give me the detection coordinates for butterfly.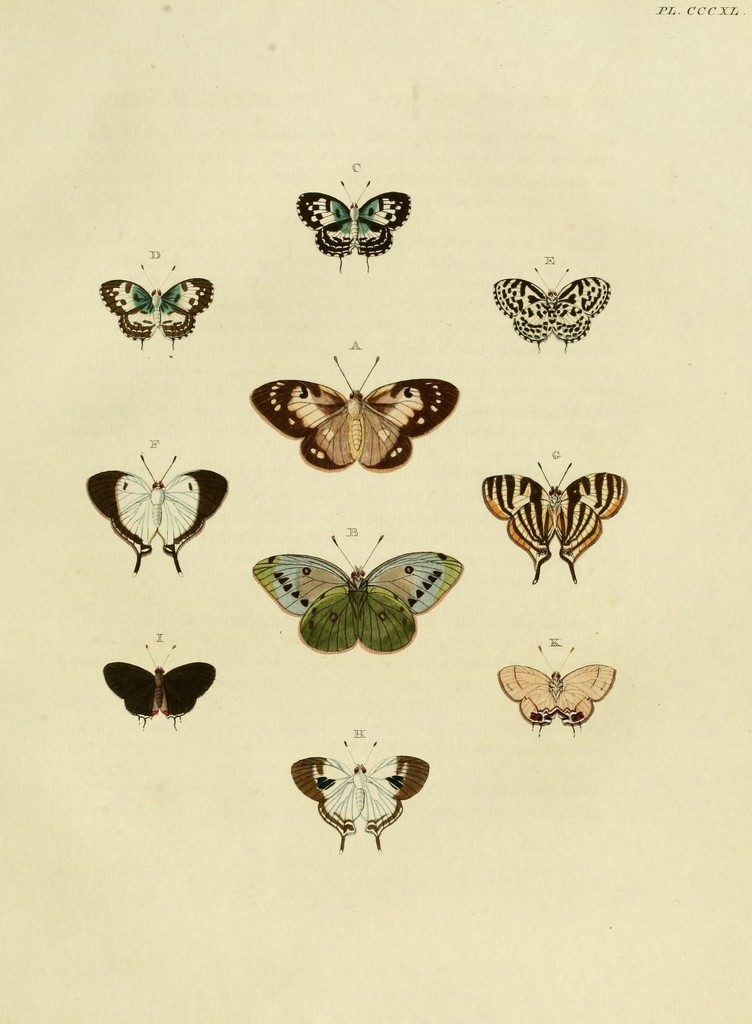
detection(497, 638, 621, 738).
